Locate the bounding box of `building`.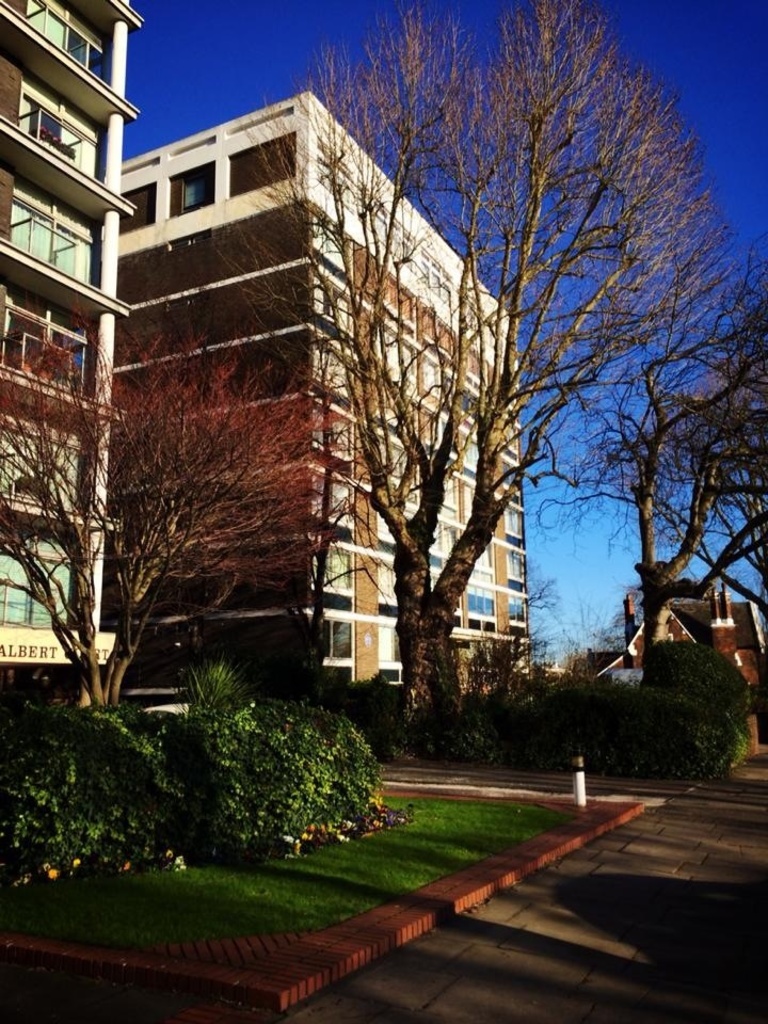
Bounding box: 102/87/530/701.
